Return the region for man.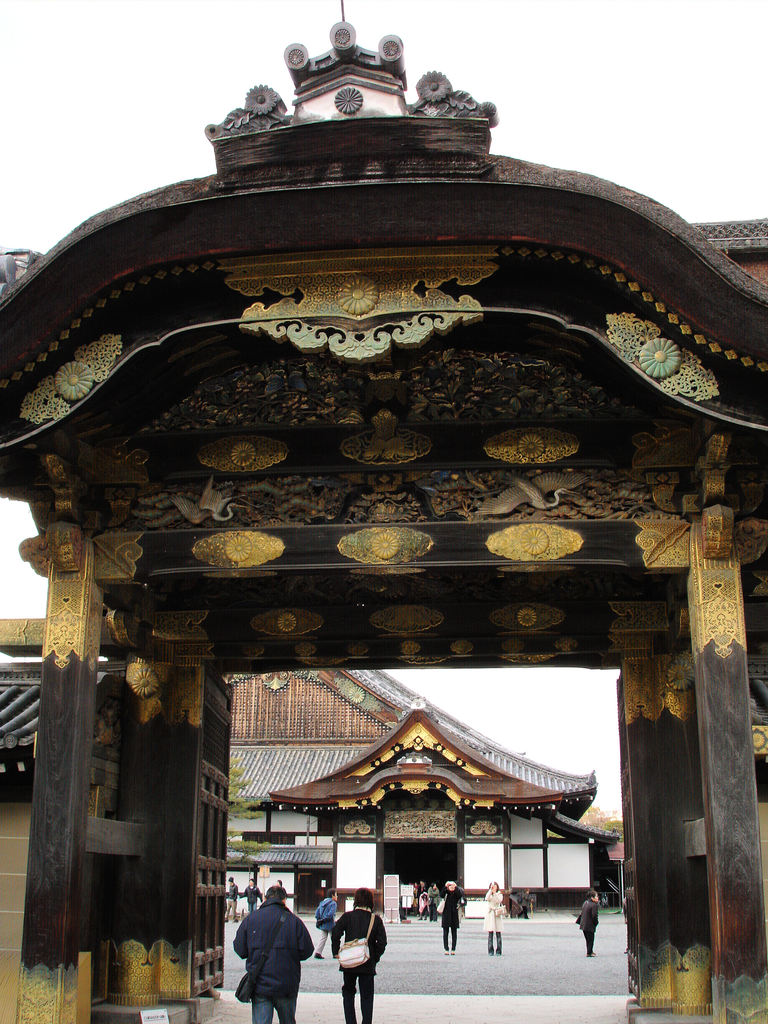
<box>230,881,312,1023</box>.
